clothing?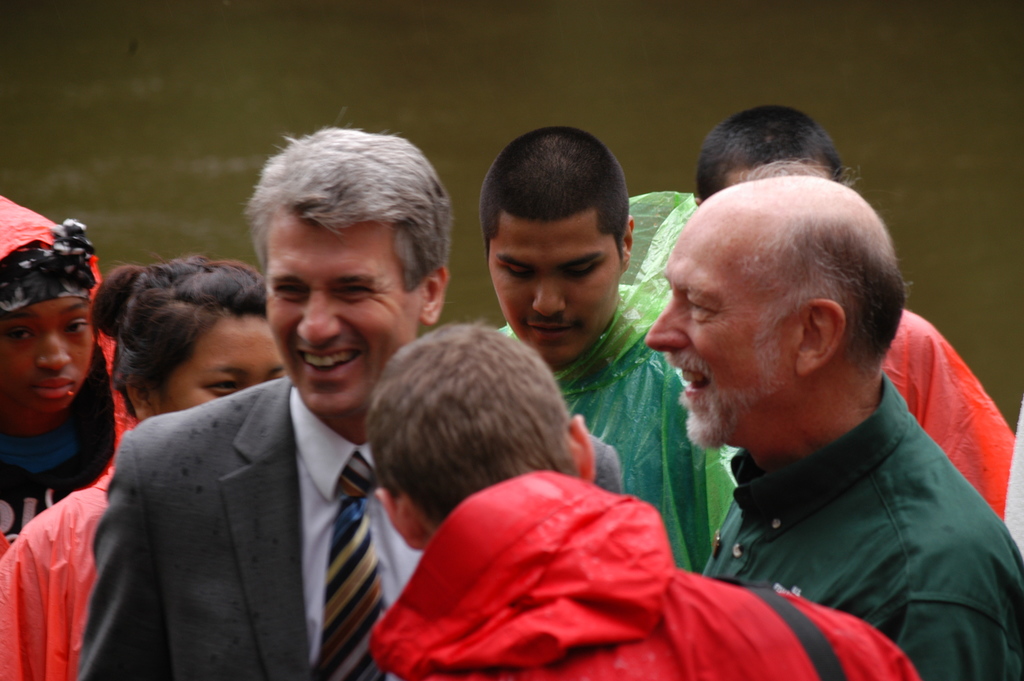
[left=881, top=307, right=1015, bottom=524]
